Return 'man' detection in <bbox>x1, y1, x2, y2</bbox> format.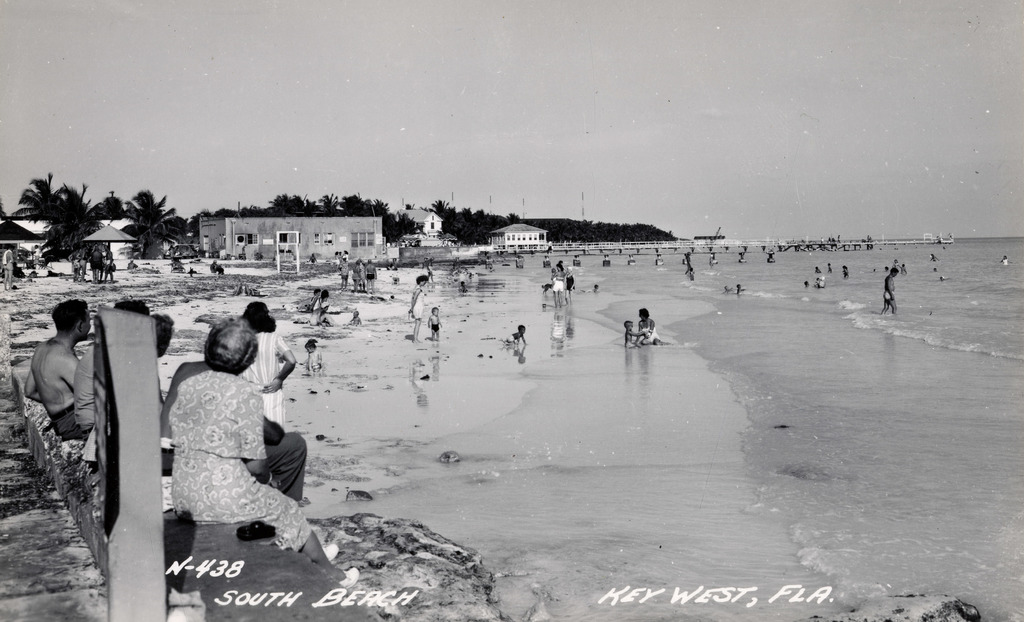
<bbox>24, 297, 93, 441</bbox>.
